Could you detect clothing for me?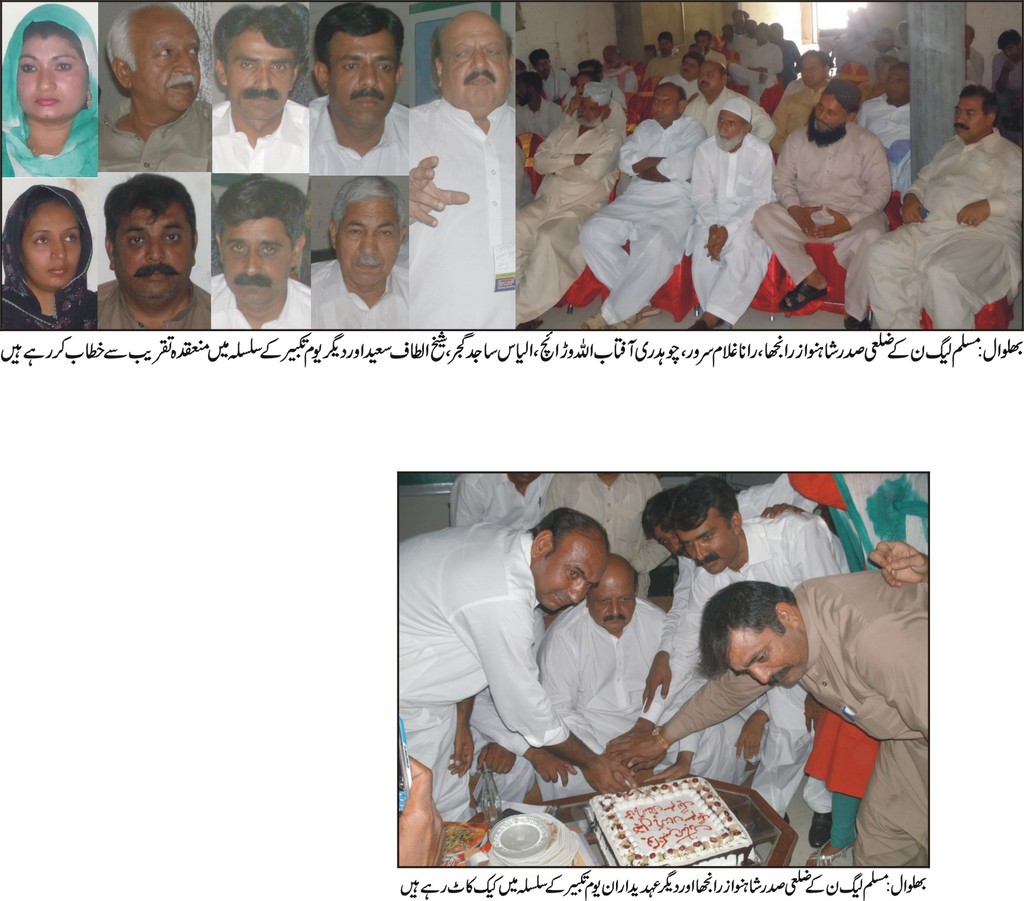
Detection result: box=[209, 98, 310, 170].
